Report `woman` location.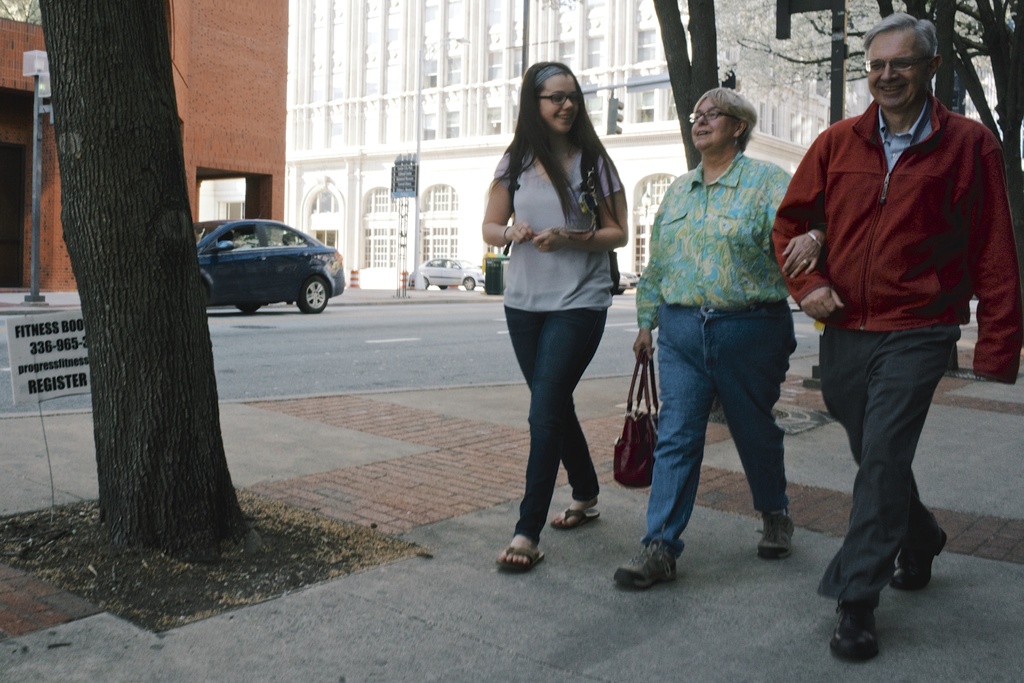
Report: bbox=(476, 60, 641, 566).
